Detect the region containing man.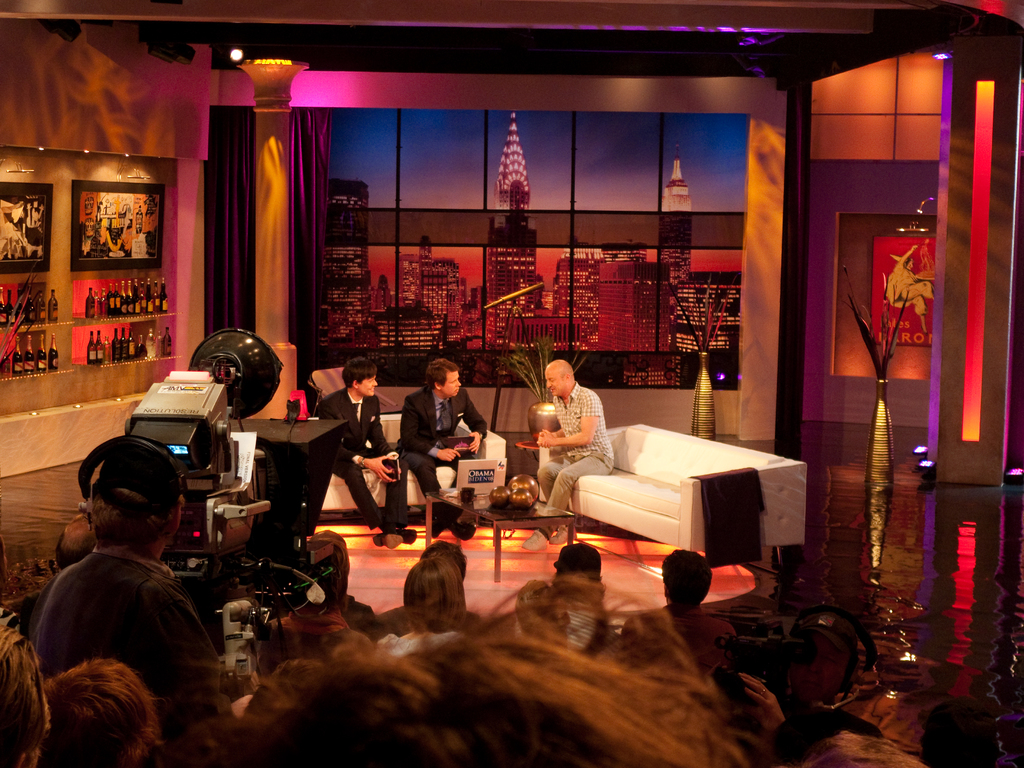
315 356 422 543.
